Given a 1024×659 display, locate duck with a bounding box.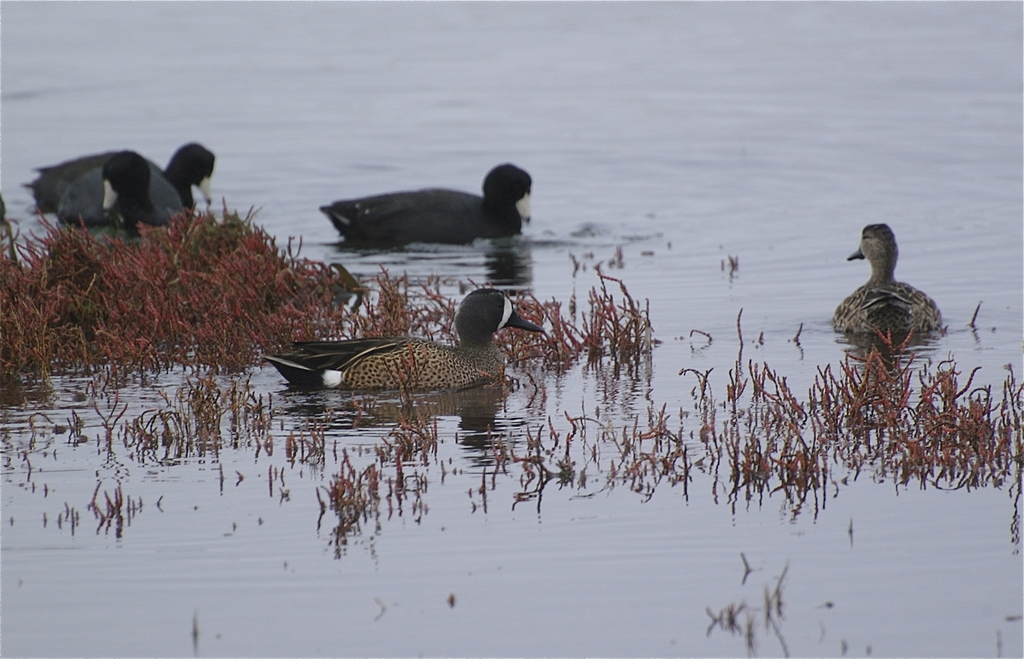
Located: {"left": 287, "top": 285, "right": 569, "bottom": 404}.
